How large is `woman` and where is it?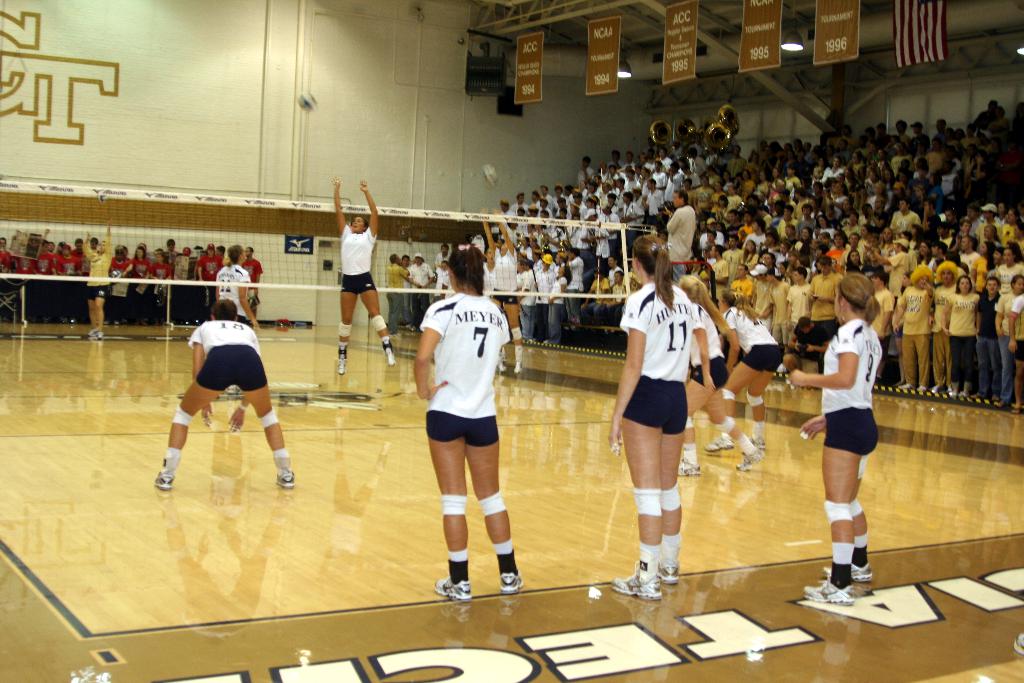
Bounding box: (983, 224, 999, 240).
